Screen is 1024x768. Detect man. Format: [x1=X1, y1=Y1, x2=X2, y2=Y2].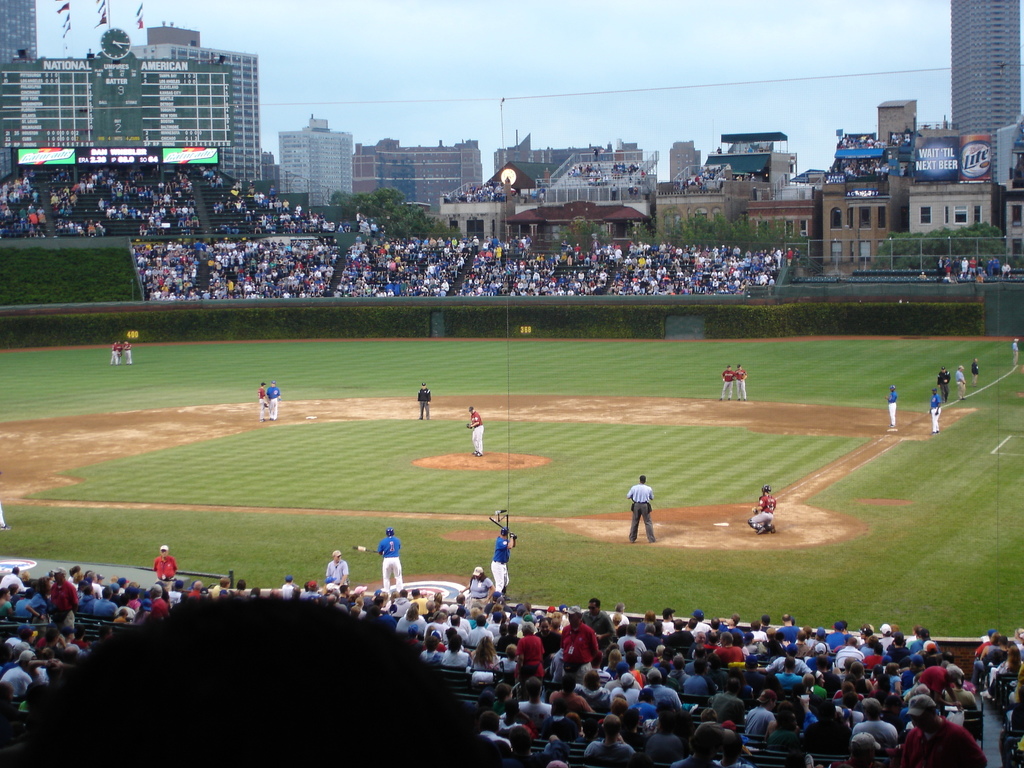
[x1=255, y1=378, x2=272, y2=428].
